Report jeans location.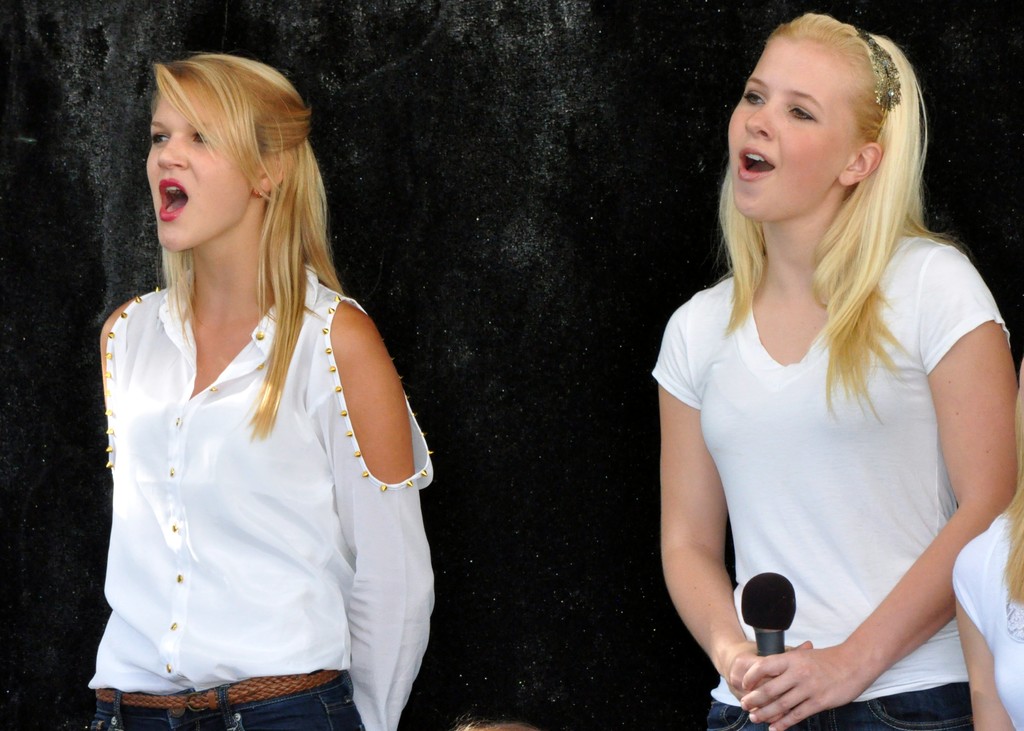
Report: (left=700, top=686, right=972, bottom=730).
